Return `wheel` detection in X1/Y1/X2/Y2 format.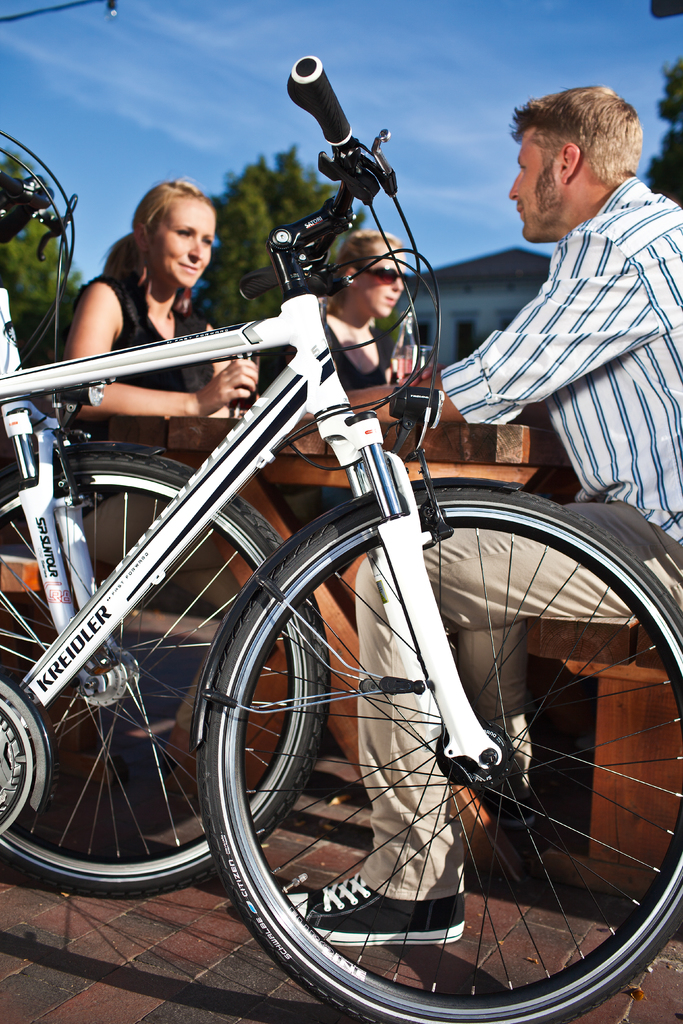
211/507/682/1003.
